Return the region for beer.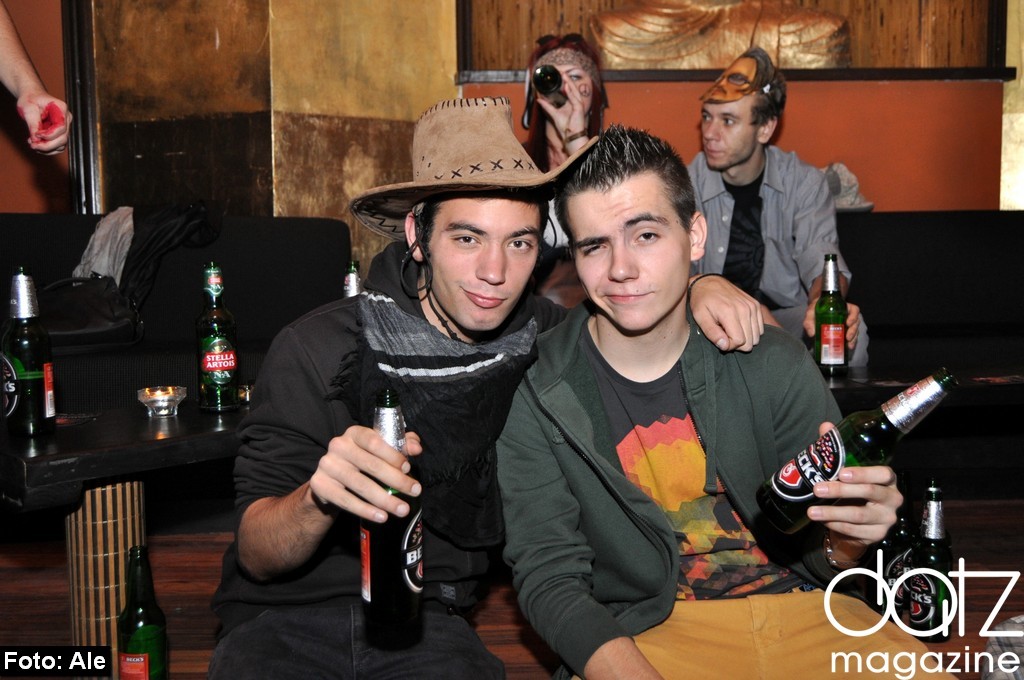
812/250/844/382.
